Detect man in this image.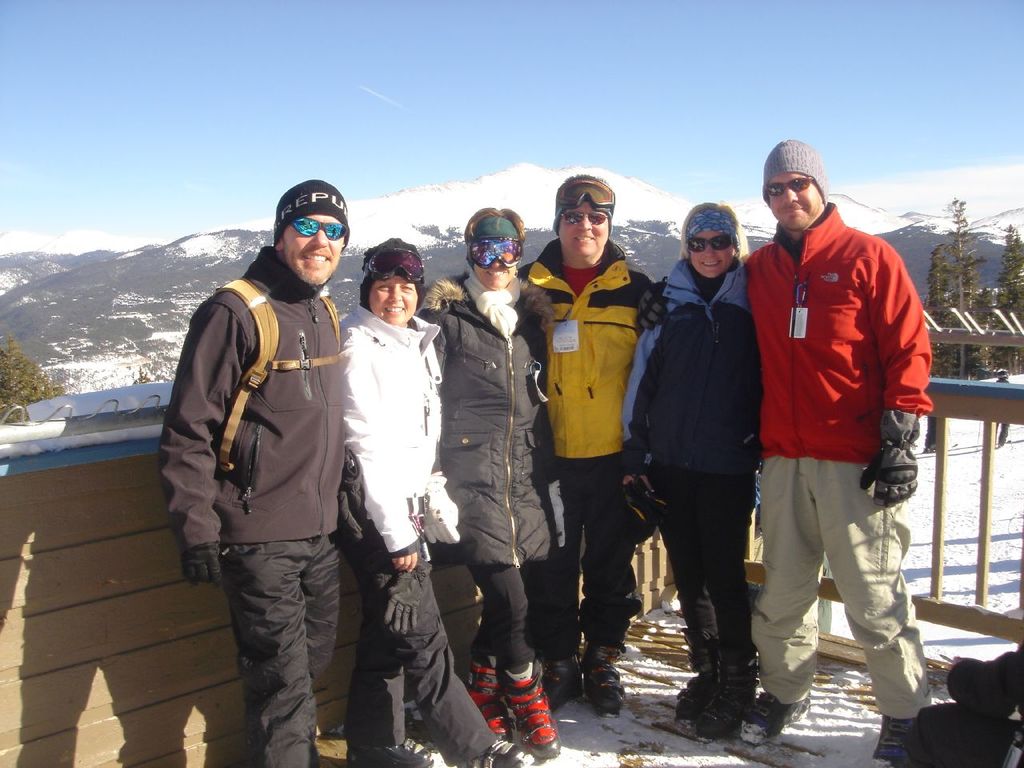
Detection: left=634, top=141, right=930, bottom=767.
